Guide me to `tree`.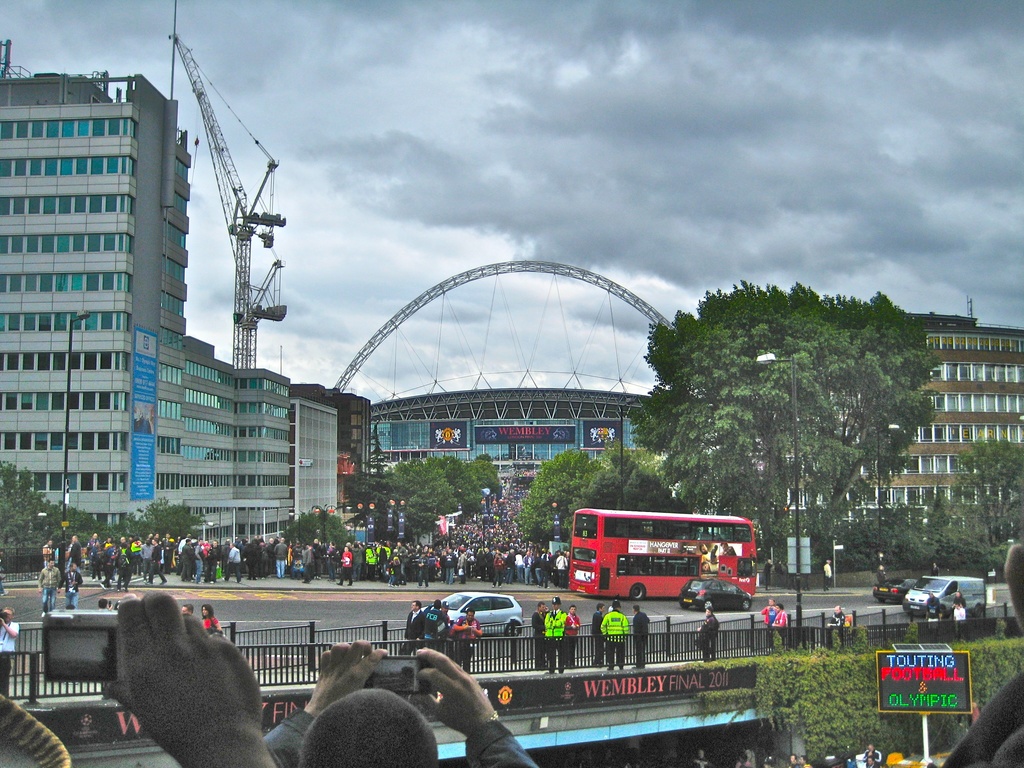
Guidance: detection(643, 278, 943, 576).
